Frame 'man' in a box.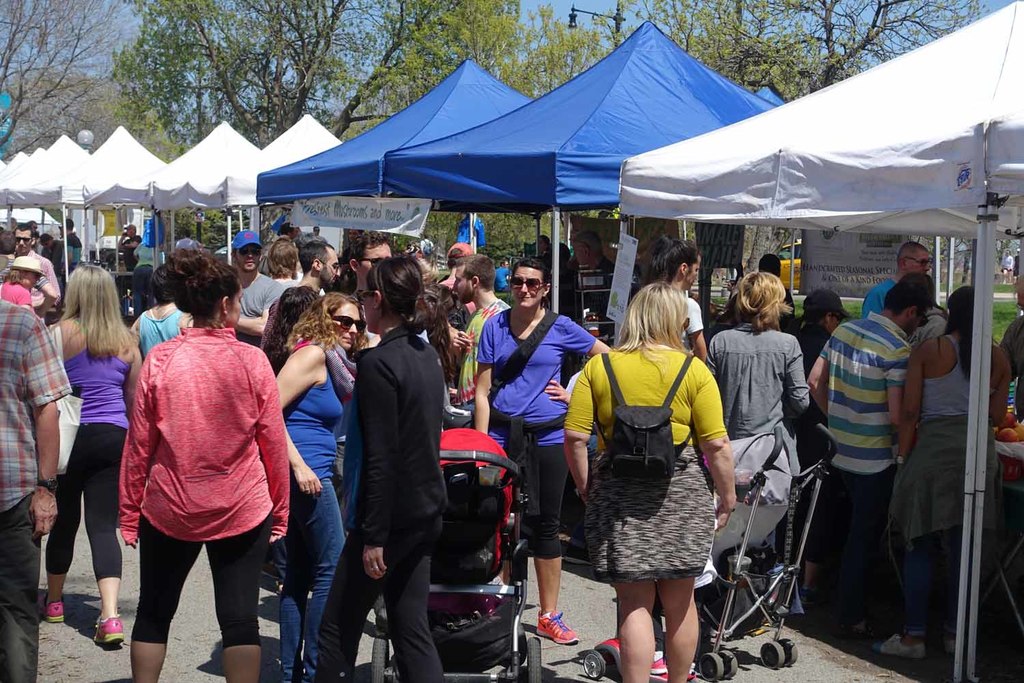
box=[0, 301, 74, 680].
